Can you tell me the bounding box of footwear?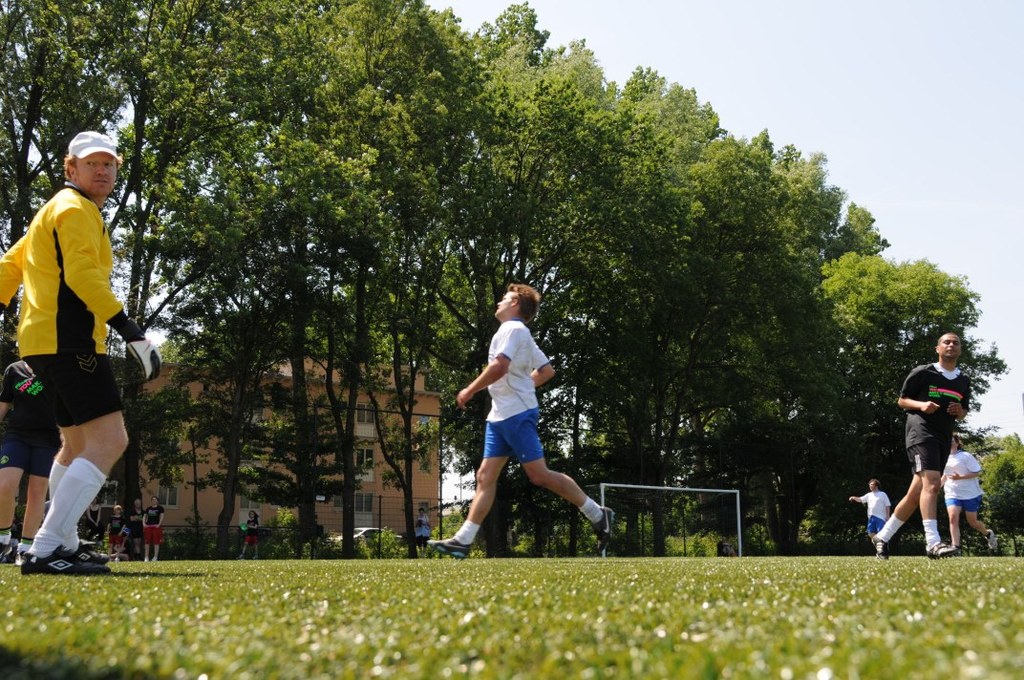
rect(920, 537, 951, 559).
